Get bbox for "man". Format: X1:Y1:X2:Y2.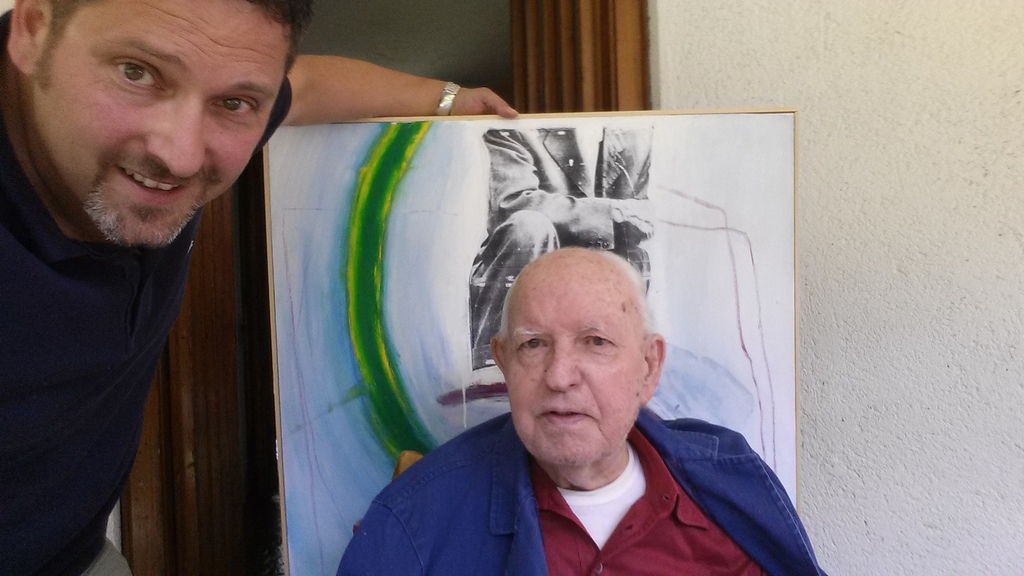
371:241:820:559.
